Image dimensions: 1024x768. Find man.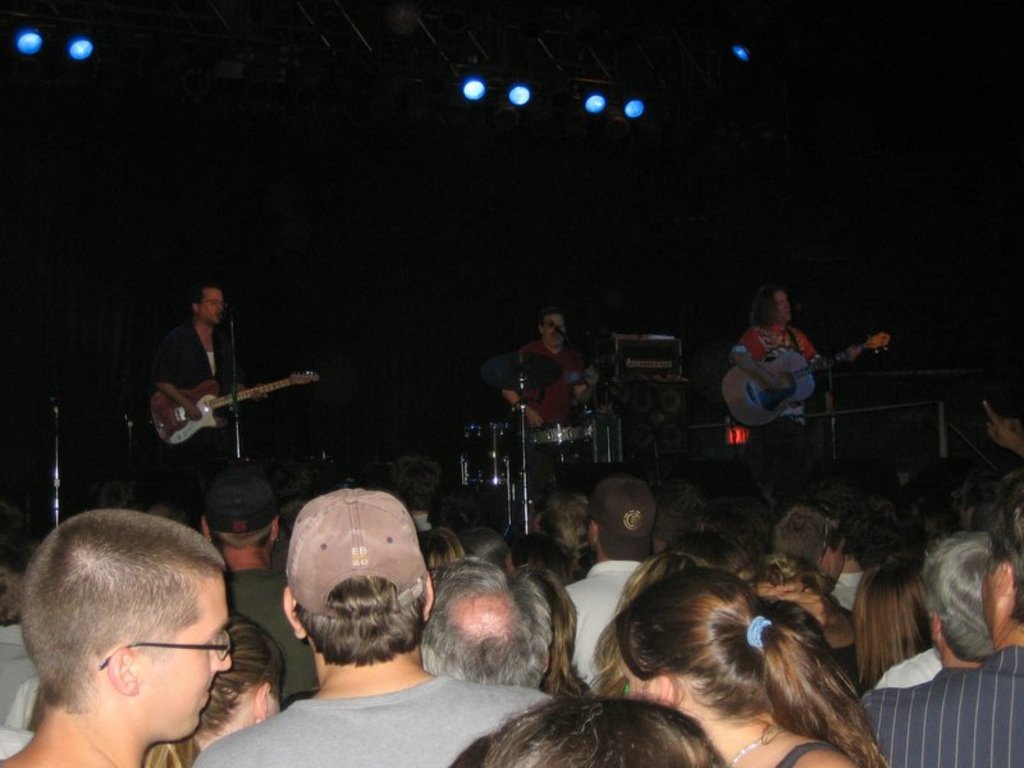
0/494/287/767.
